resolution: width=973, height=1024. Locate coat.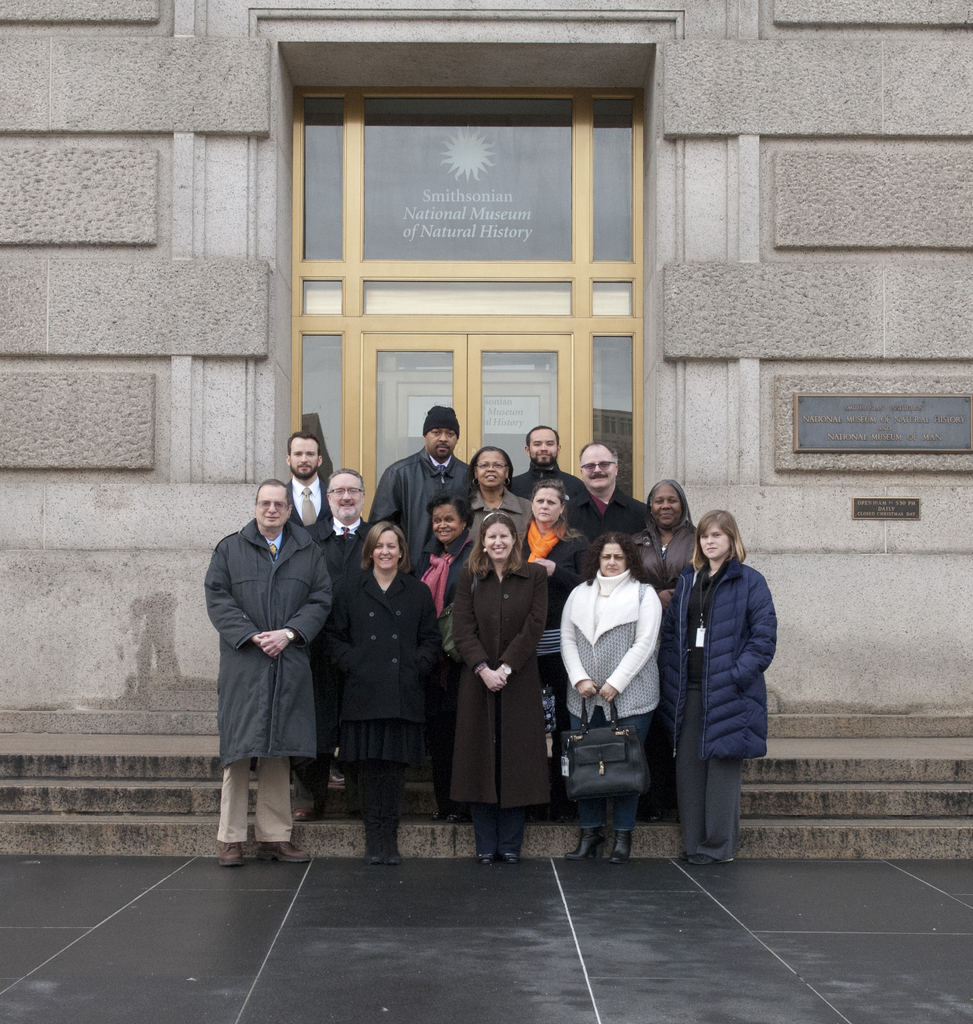
bbox(332, 572, 449, 725).
